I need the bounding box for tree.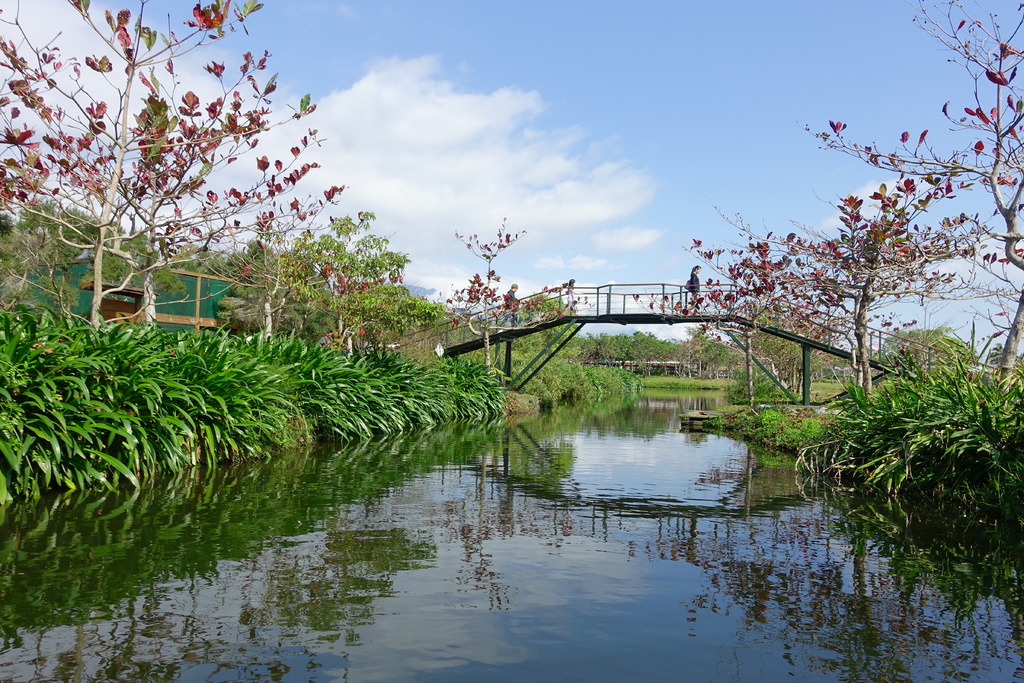
Here it is: 26,21,379,374.
